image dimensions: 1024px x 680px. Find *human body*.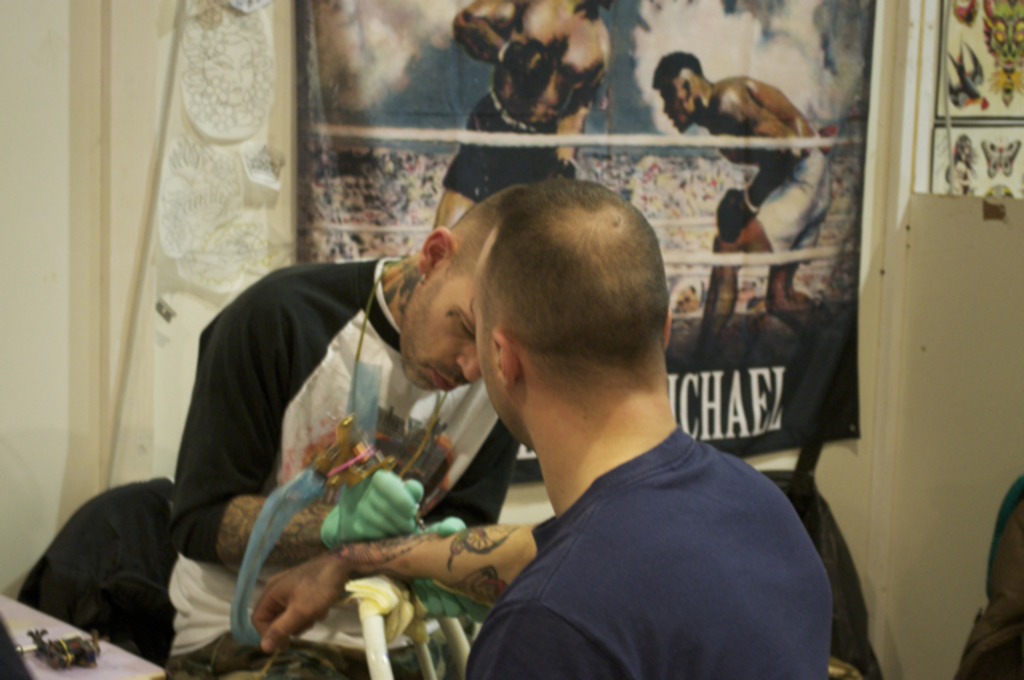
651/50/846/355.
